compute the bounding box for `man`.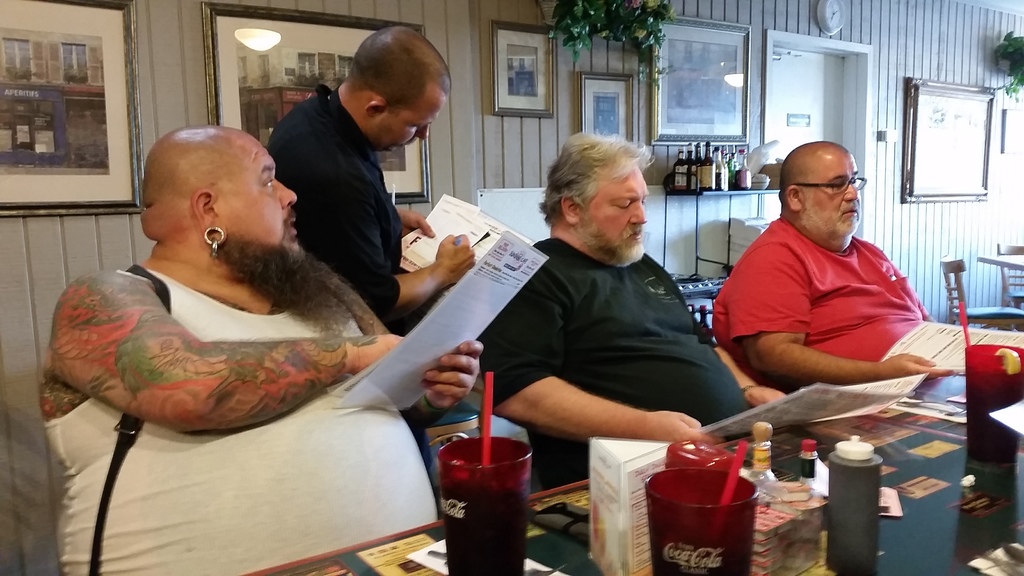
34,120,479,575.
